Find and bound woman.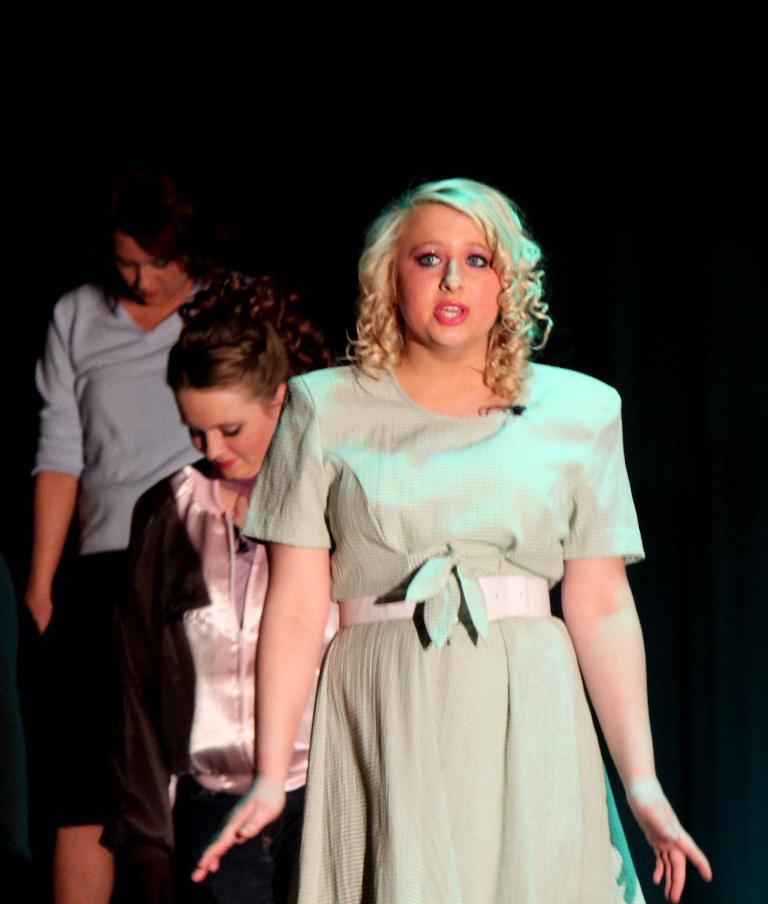
Bound: <bbox>221, 201, 676, 899</bbox>.
